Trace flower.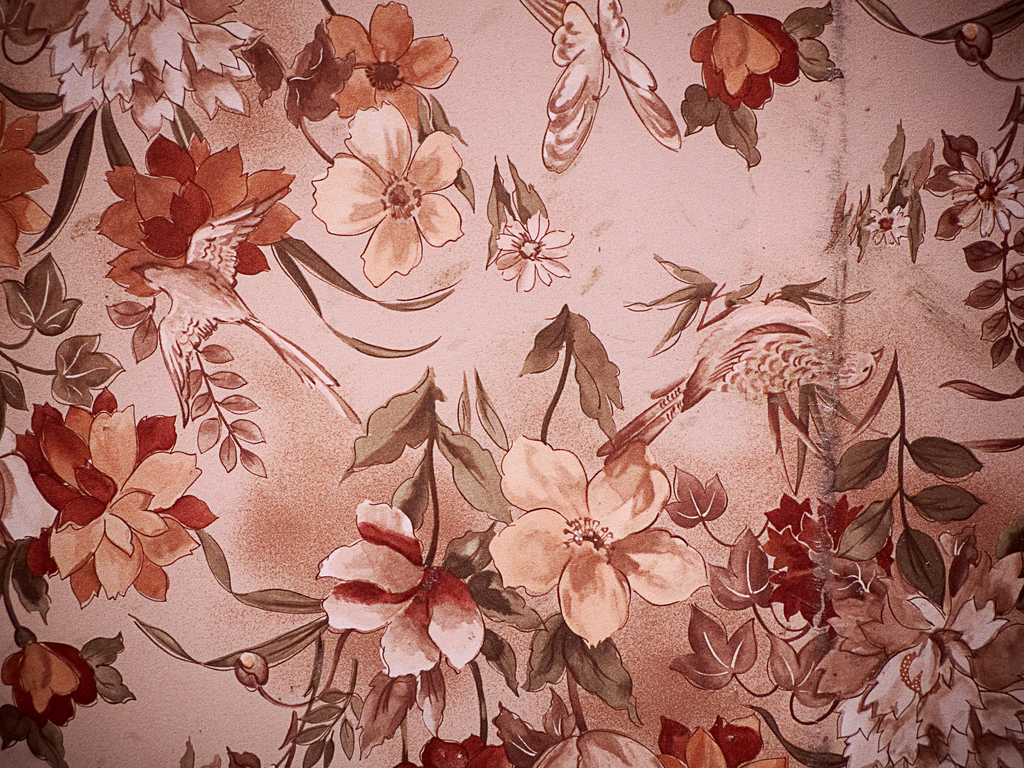
Traced to bbox(488, 433, 717, 647).
